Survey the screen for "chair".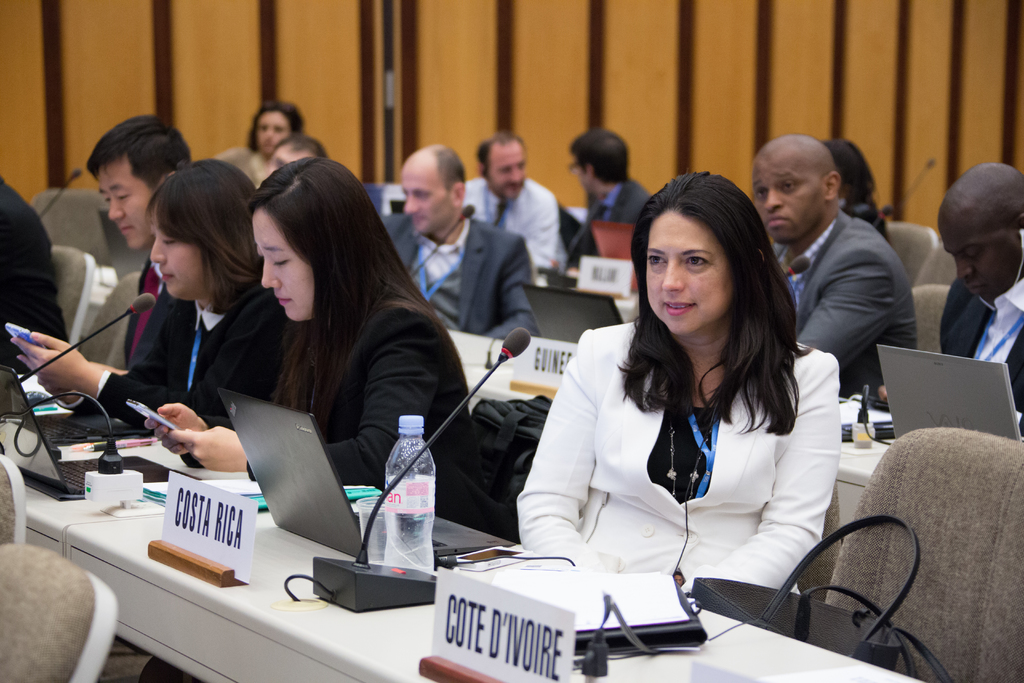
Survey found: 916:281:954:363.
